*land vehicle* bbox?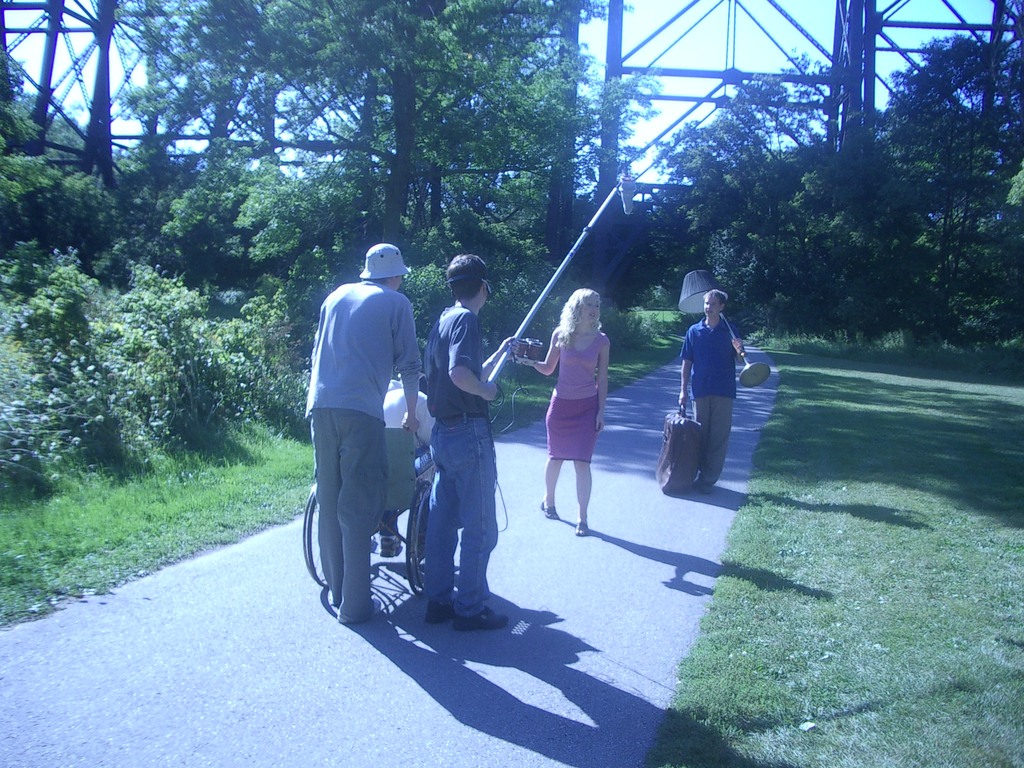
l=300, t=417, r=437, b=602
